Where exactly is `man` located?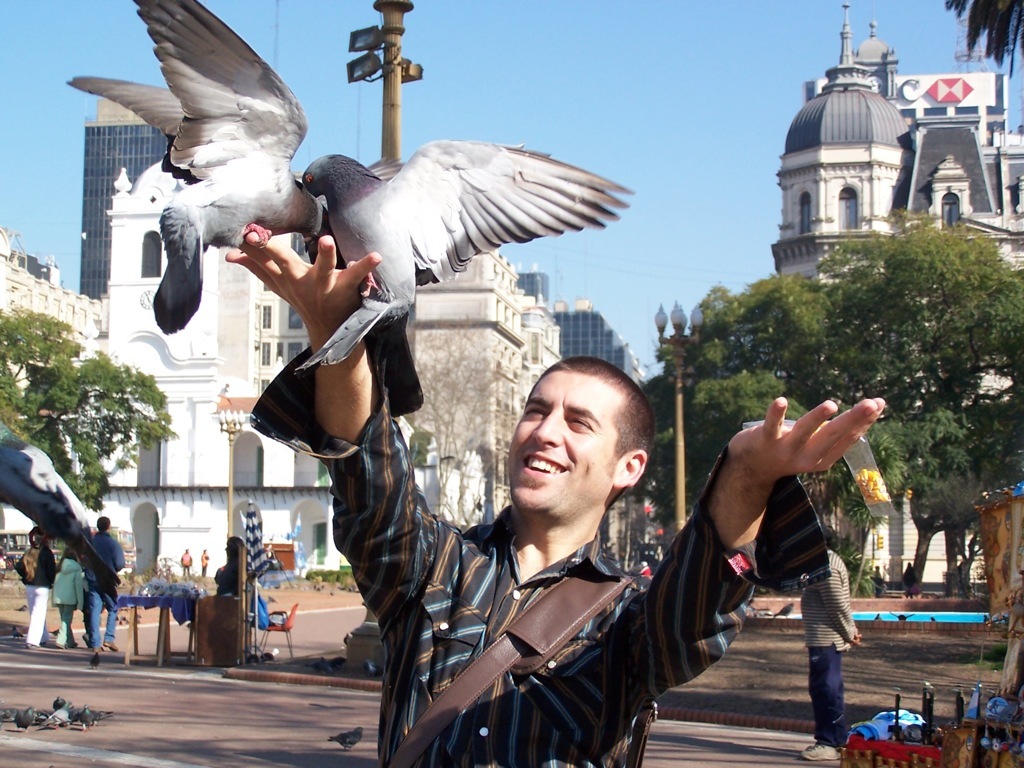
Its bounding box is select_region(200, 542, 212, 578).
